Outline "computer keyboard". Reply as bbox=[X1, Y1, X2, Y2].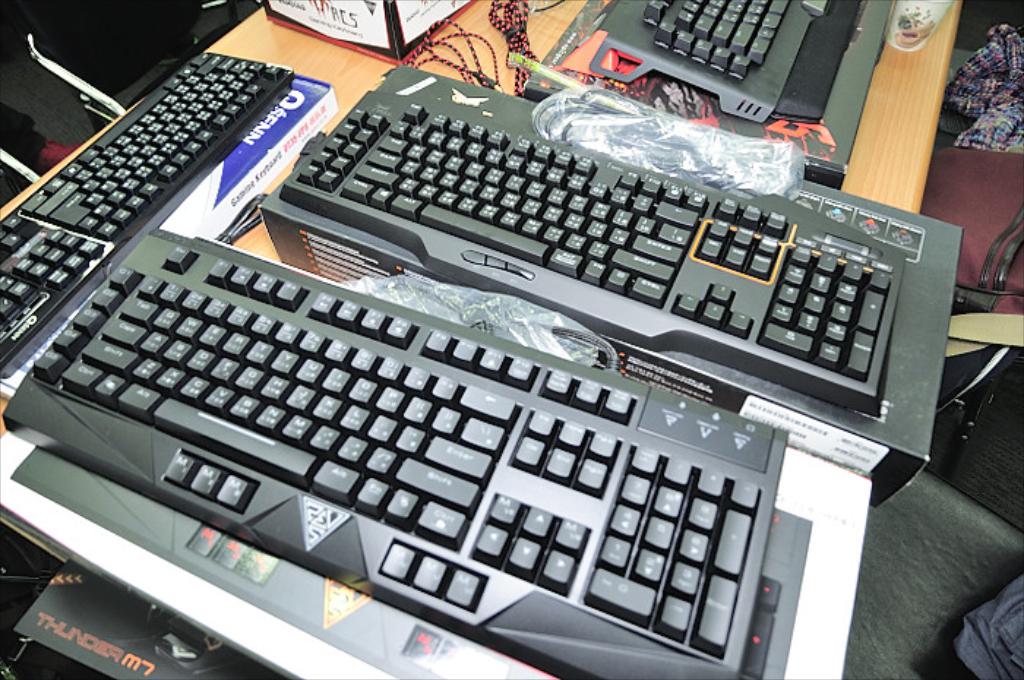
bbox=[0, 224, 787, 679].
